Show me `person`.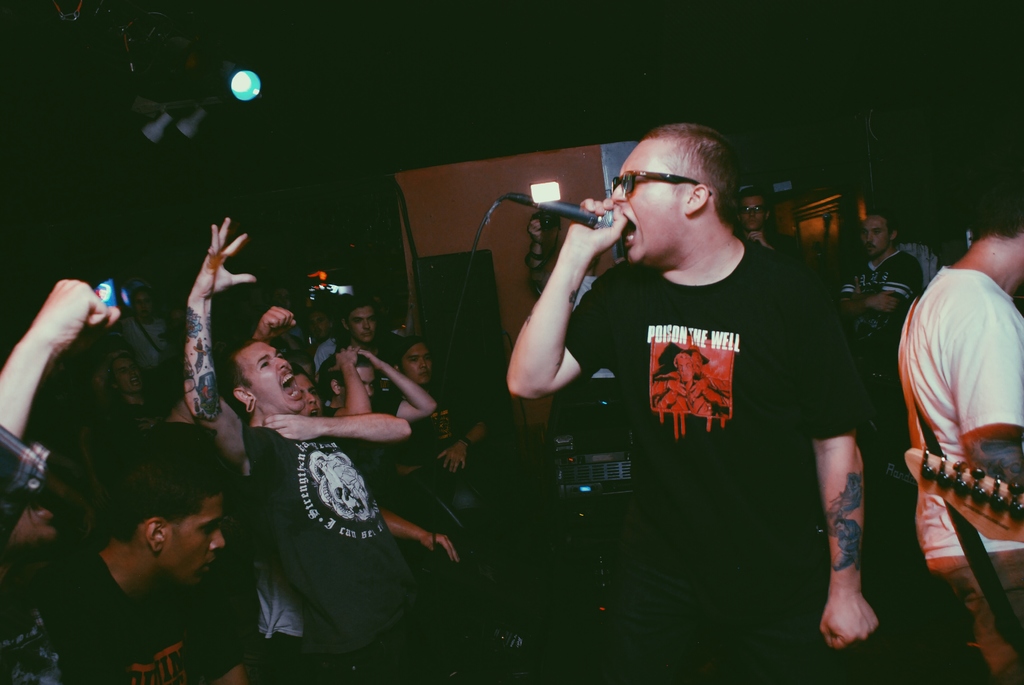
`person` is here: x1=892 y1=177 x2=1023 y2=684.
